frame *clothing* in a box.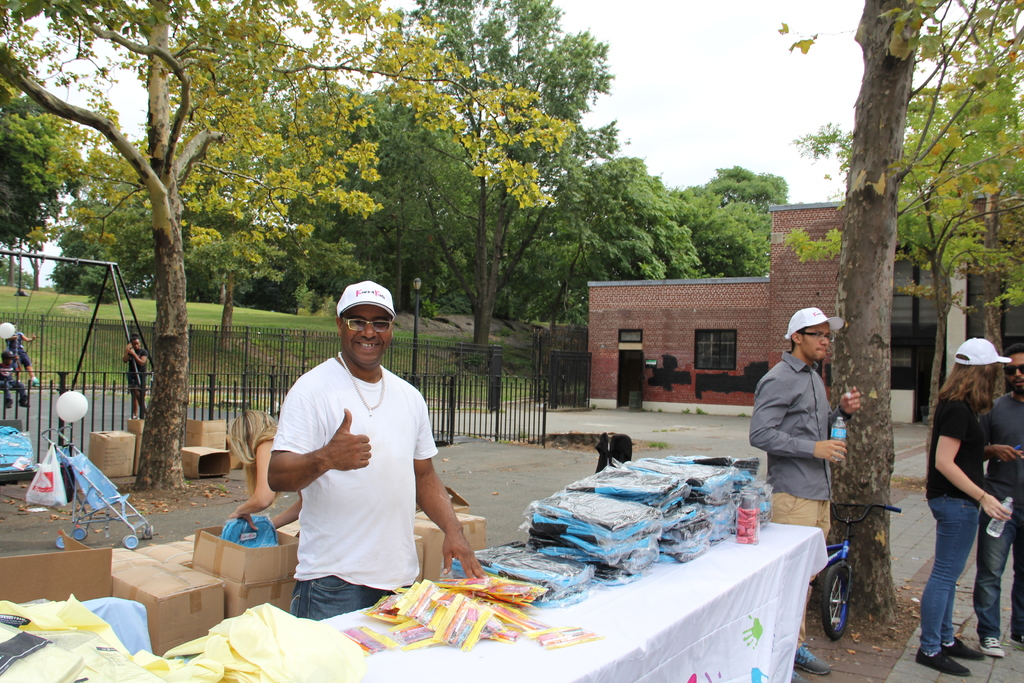
BBox(925, 394, 990, 504).
